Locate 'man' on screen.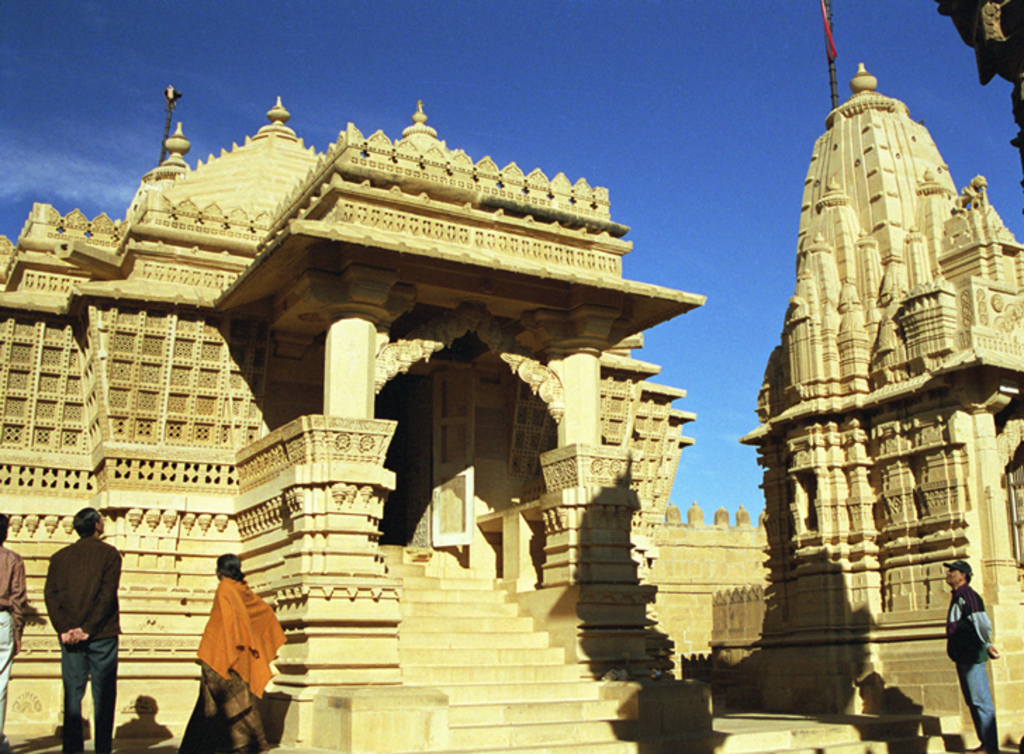
On screen at 944, 561, 1001, 753.
